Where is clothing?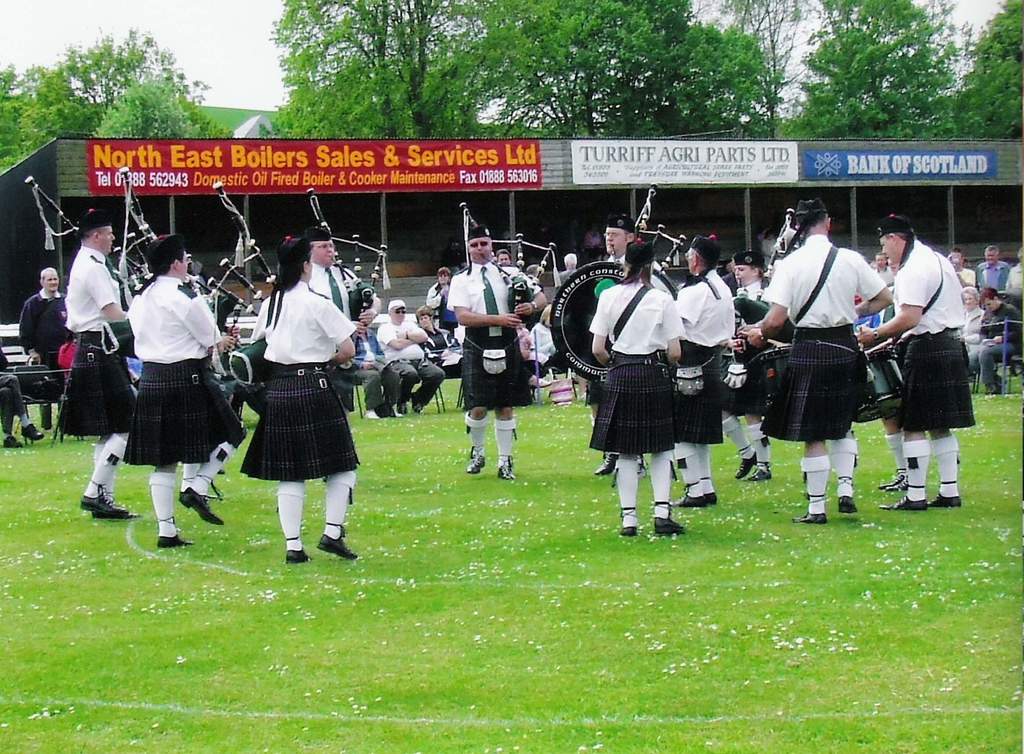
box(233, 261, 359, 513).
